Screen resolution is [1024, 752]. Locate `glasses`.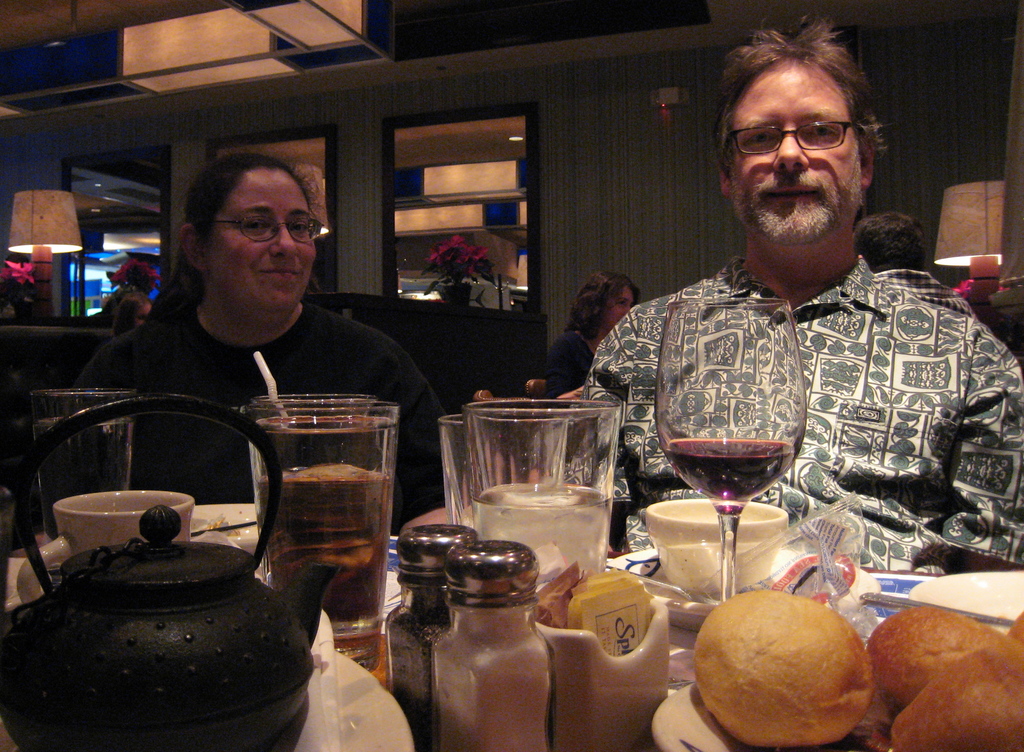
195:216:324:243.
